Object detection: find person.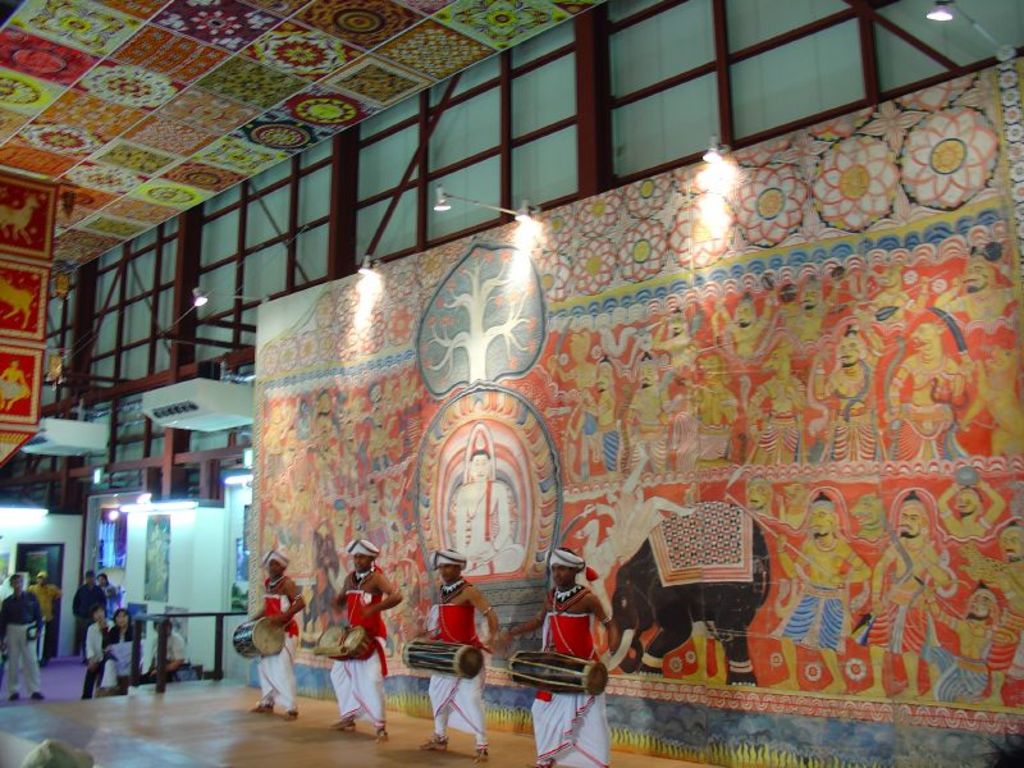
413,562,497,759.
